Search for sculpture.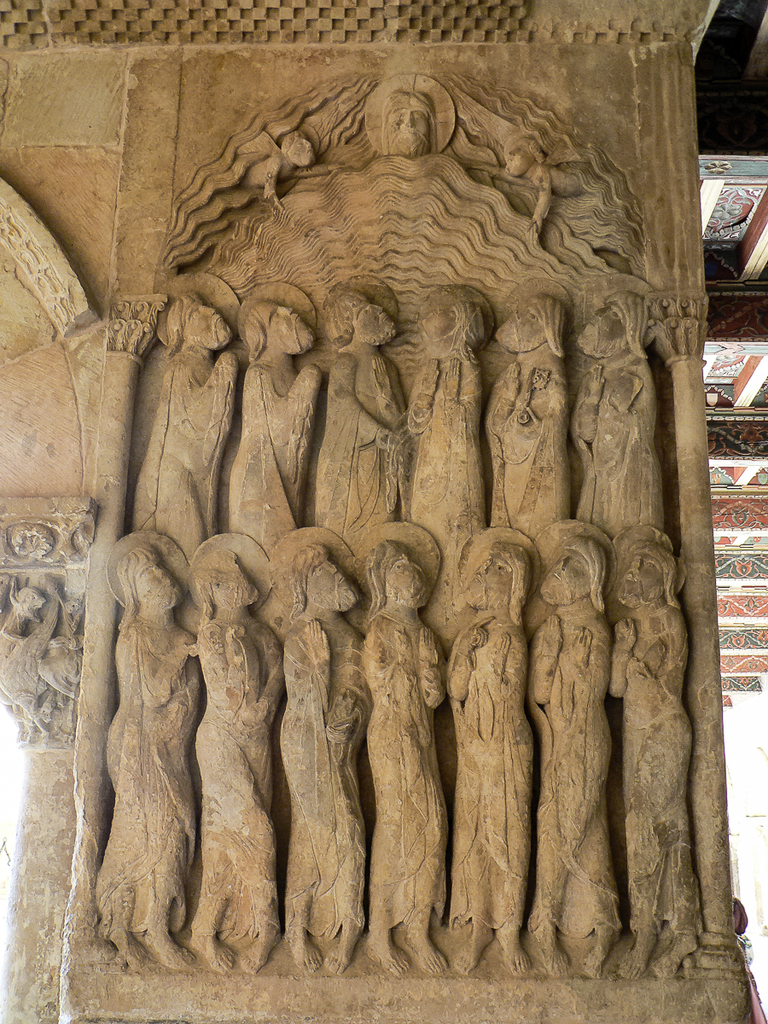
Found at l=613, t=532, r=697, b=972.
